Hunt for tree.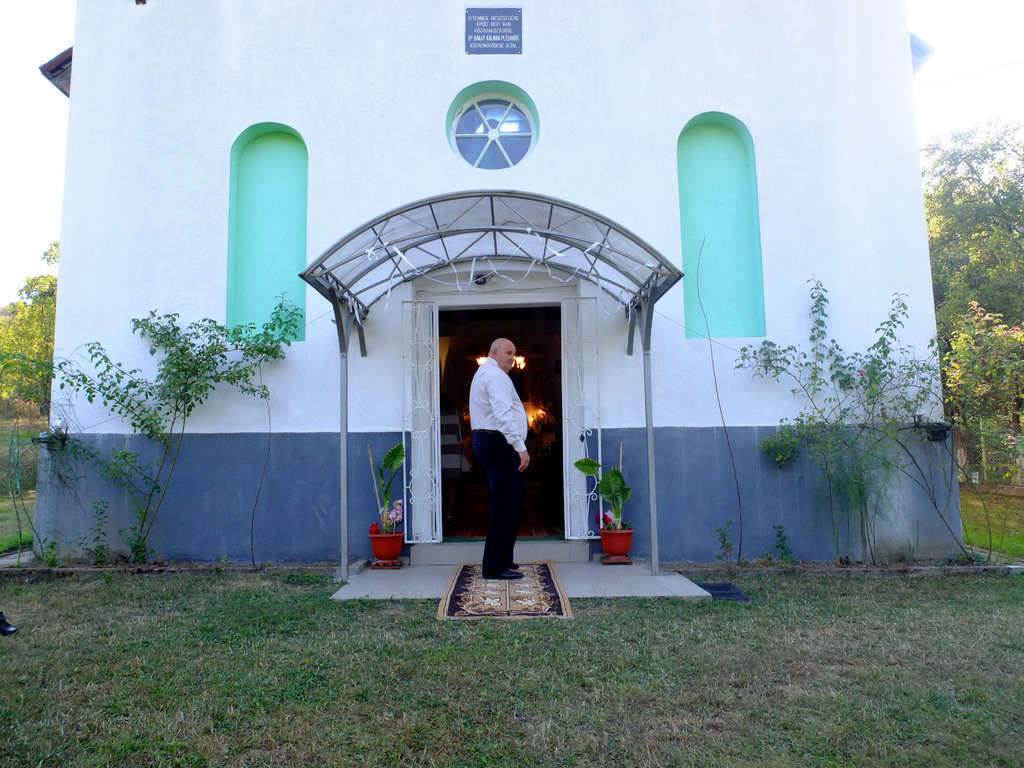
Hunted down at {"left": 0, "top": 235, "right": 51, "bottom": 418}.
